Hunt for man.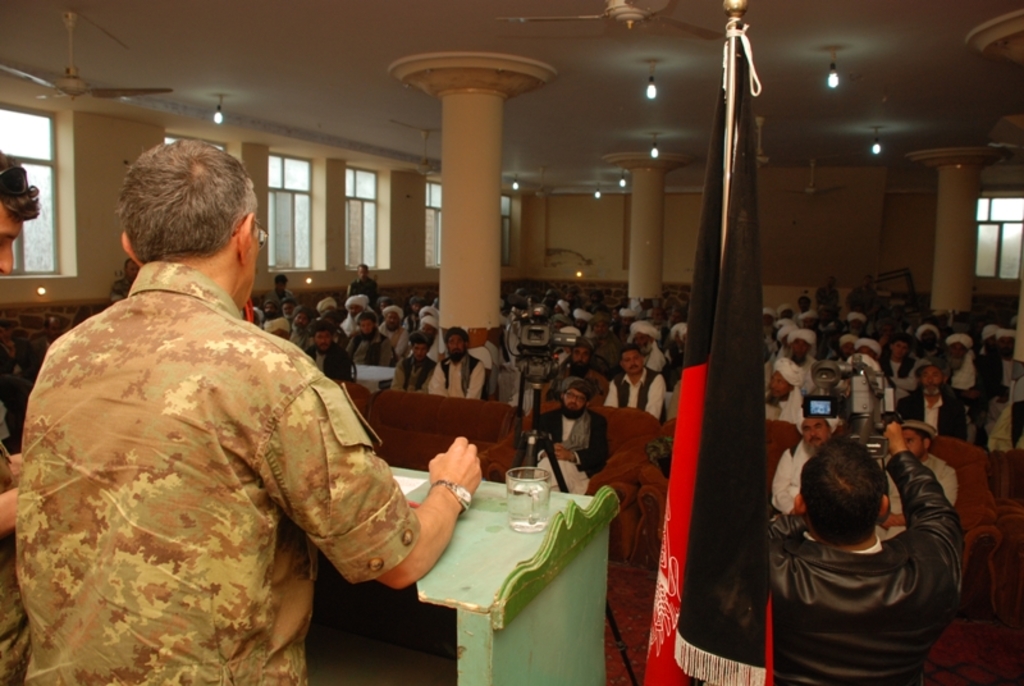
Hunted down at bbox(987, 370, 1023, 451).
